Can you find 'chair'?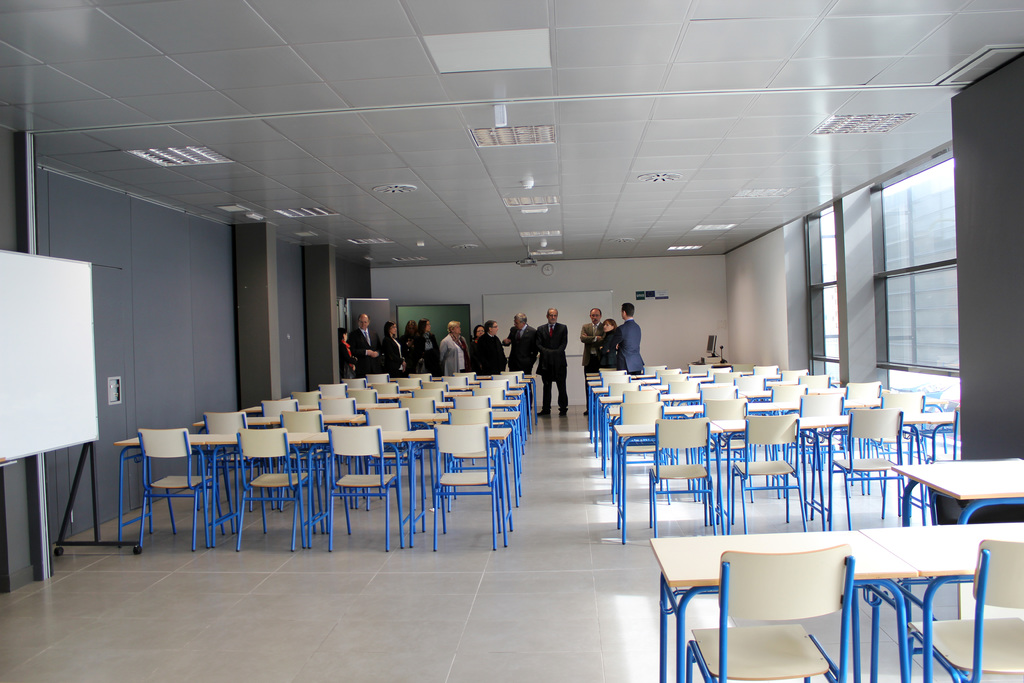
Yes, bounding box: [436,428,495,555].
